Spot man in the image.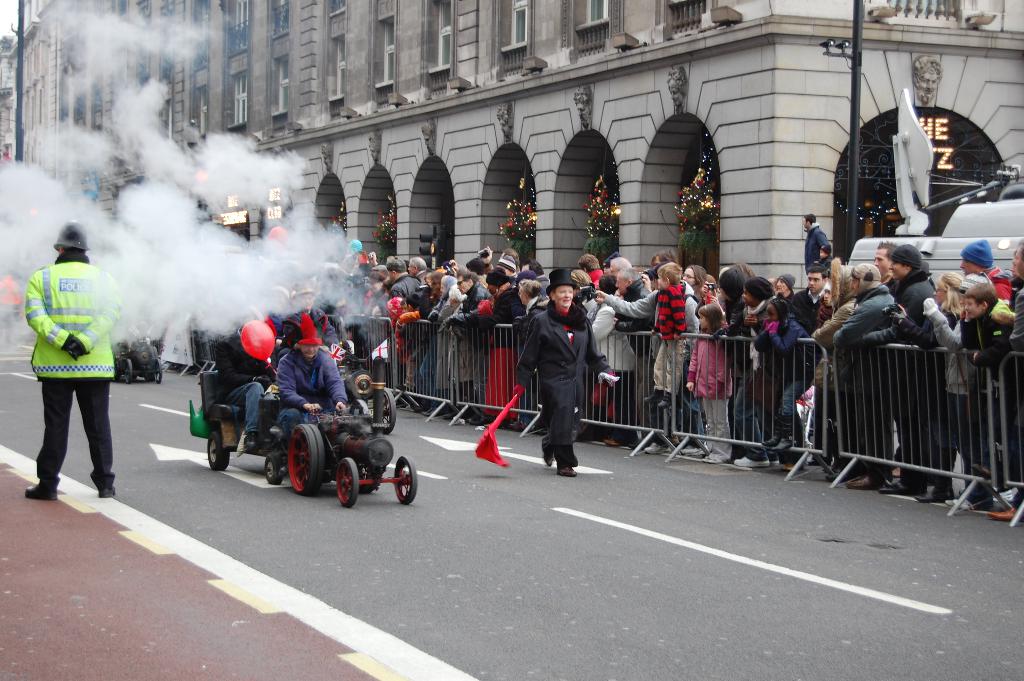
man found at <box>388,256,420,308</box>.
